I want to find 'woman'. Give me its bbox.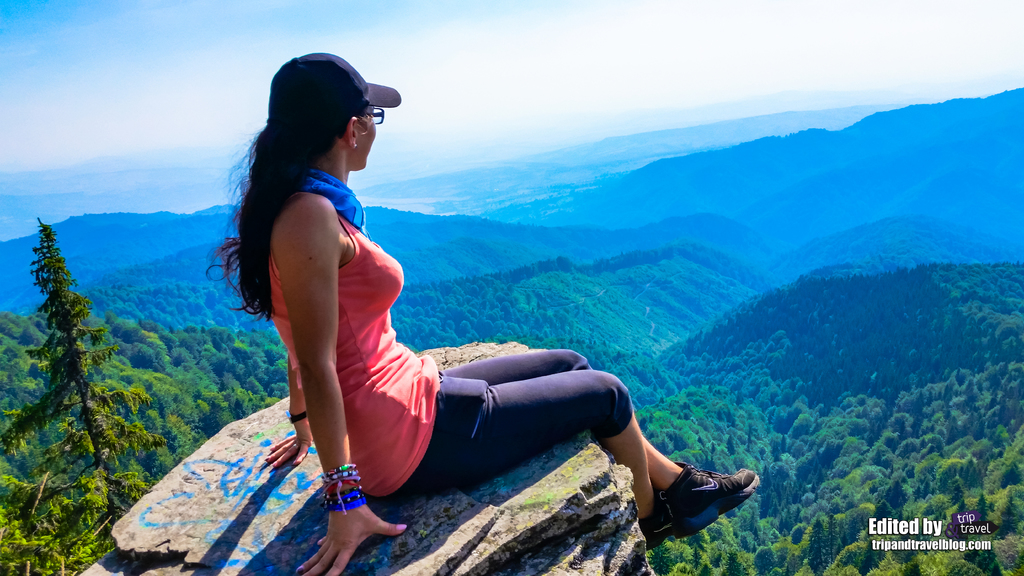
select_region(175, 93, 733, 575).
